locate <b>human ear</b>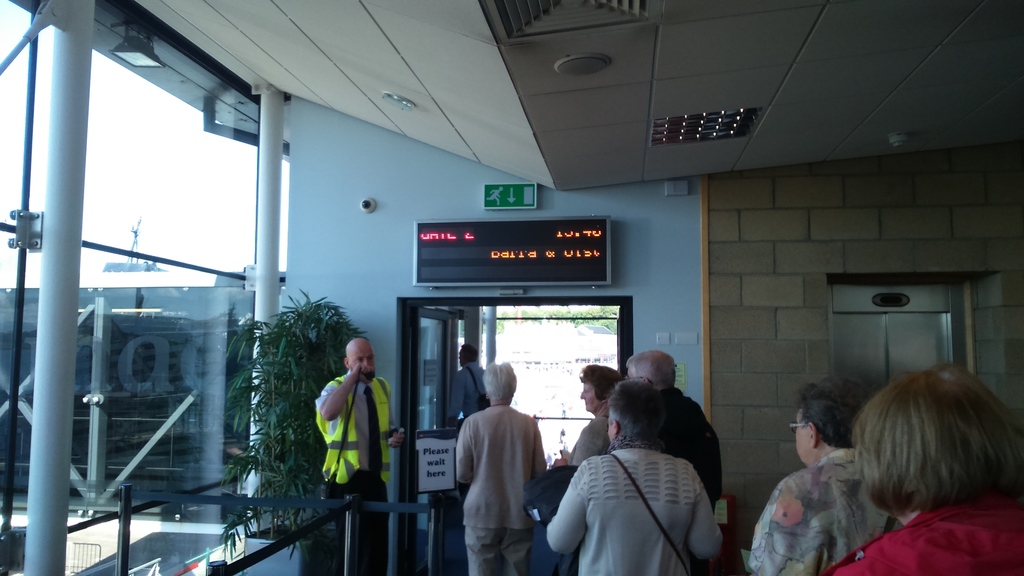
[344,356,349,368]
